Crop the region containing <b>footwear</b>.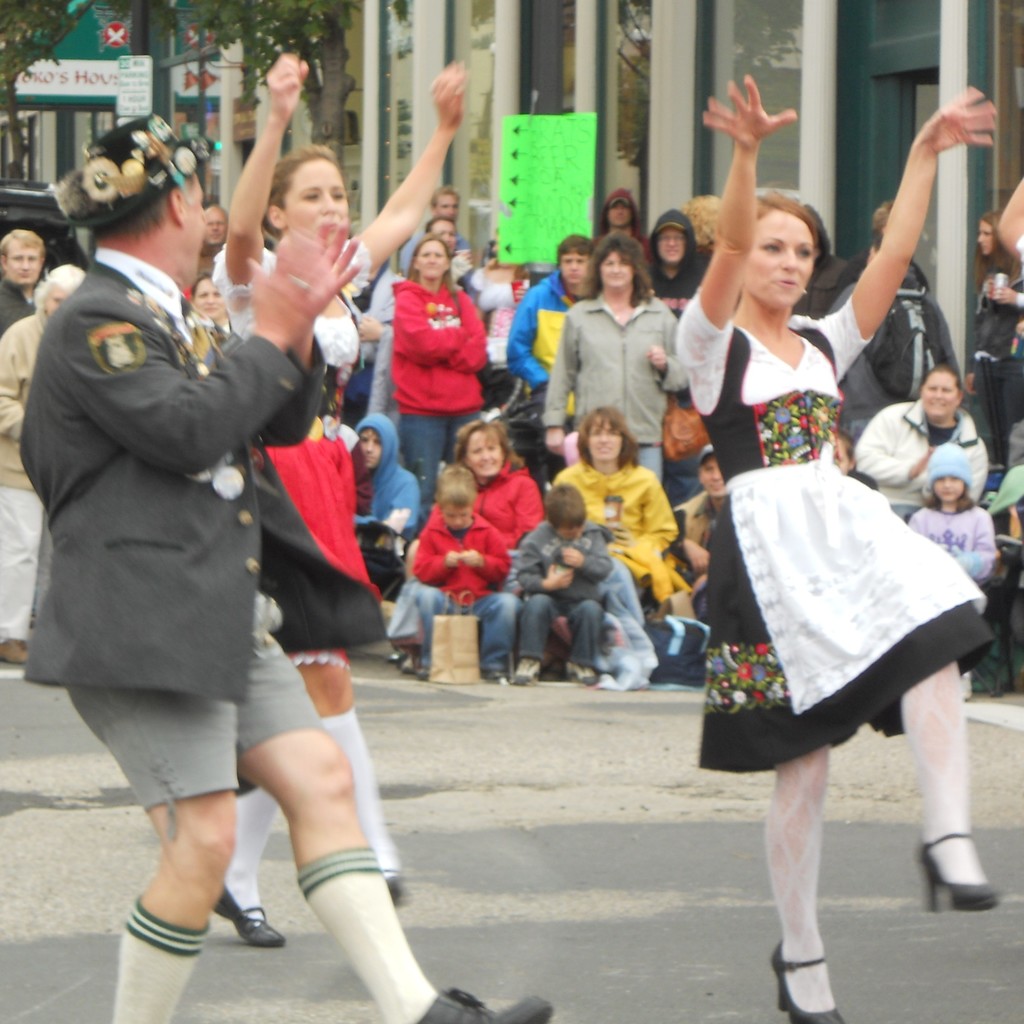
Crop region: (771, 939, 844, 1023).
